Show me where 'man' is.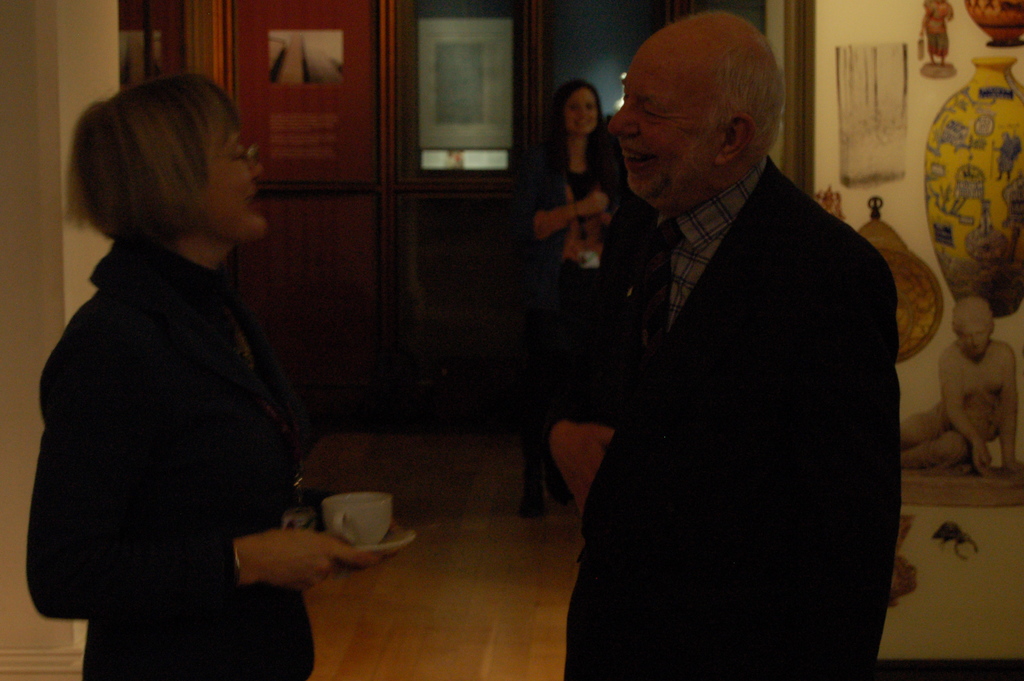
'man' is at {"x1": 551, "y1": 12, "x2": 900, "y2": 680}.
